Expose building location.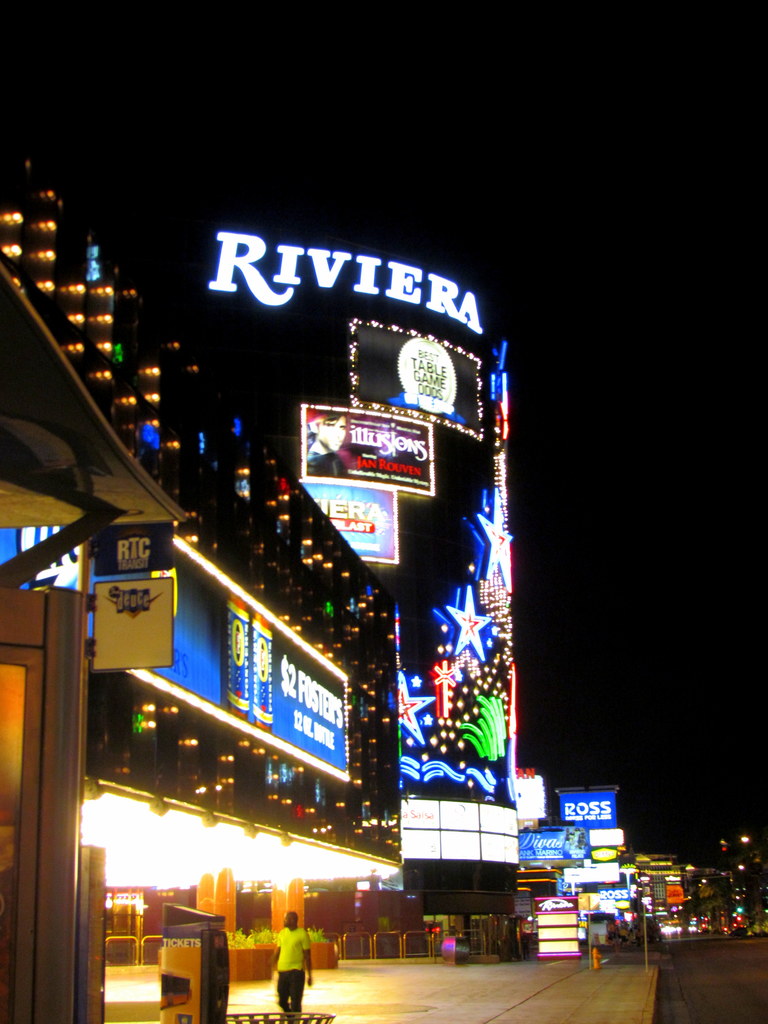
Exposed at rect(191, 227, 549, 962).
